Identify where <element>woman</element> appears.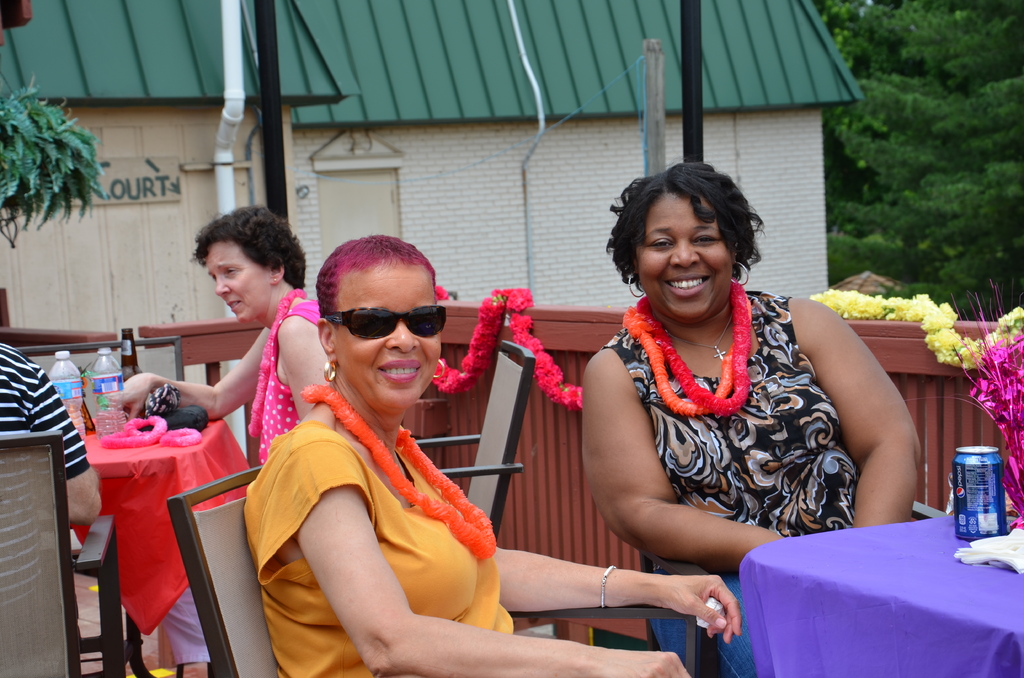
Appears at [x1=102, y1=202, x2=335, y2=677].
